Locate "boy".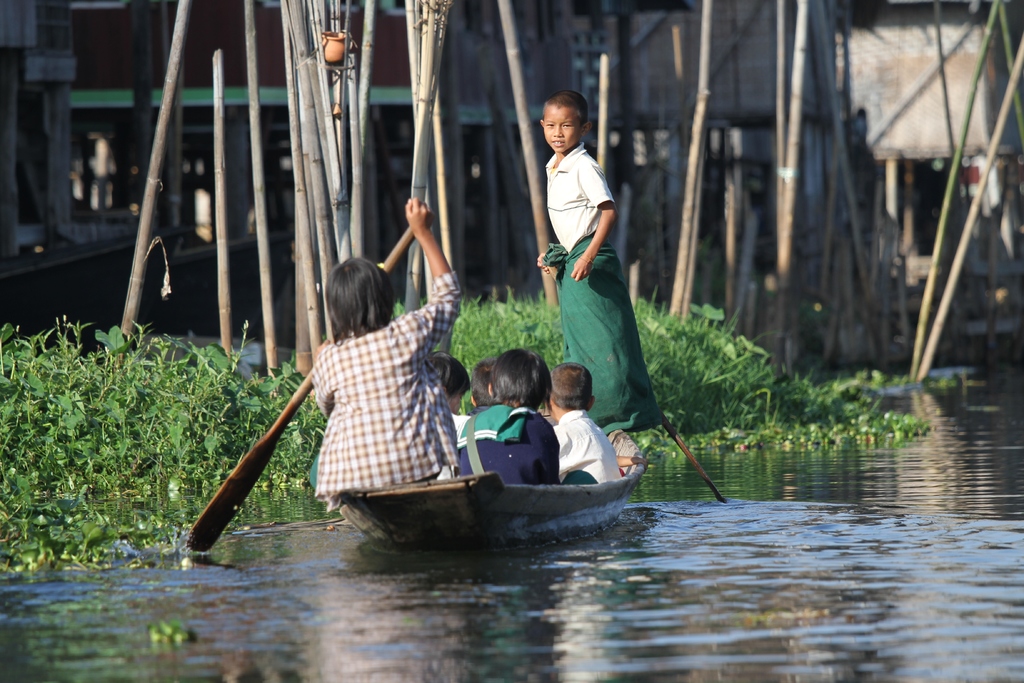
Bounding box: <box>525,81,631,360</box>.
